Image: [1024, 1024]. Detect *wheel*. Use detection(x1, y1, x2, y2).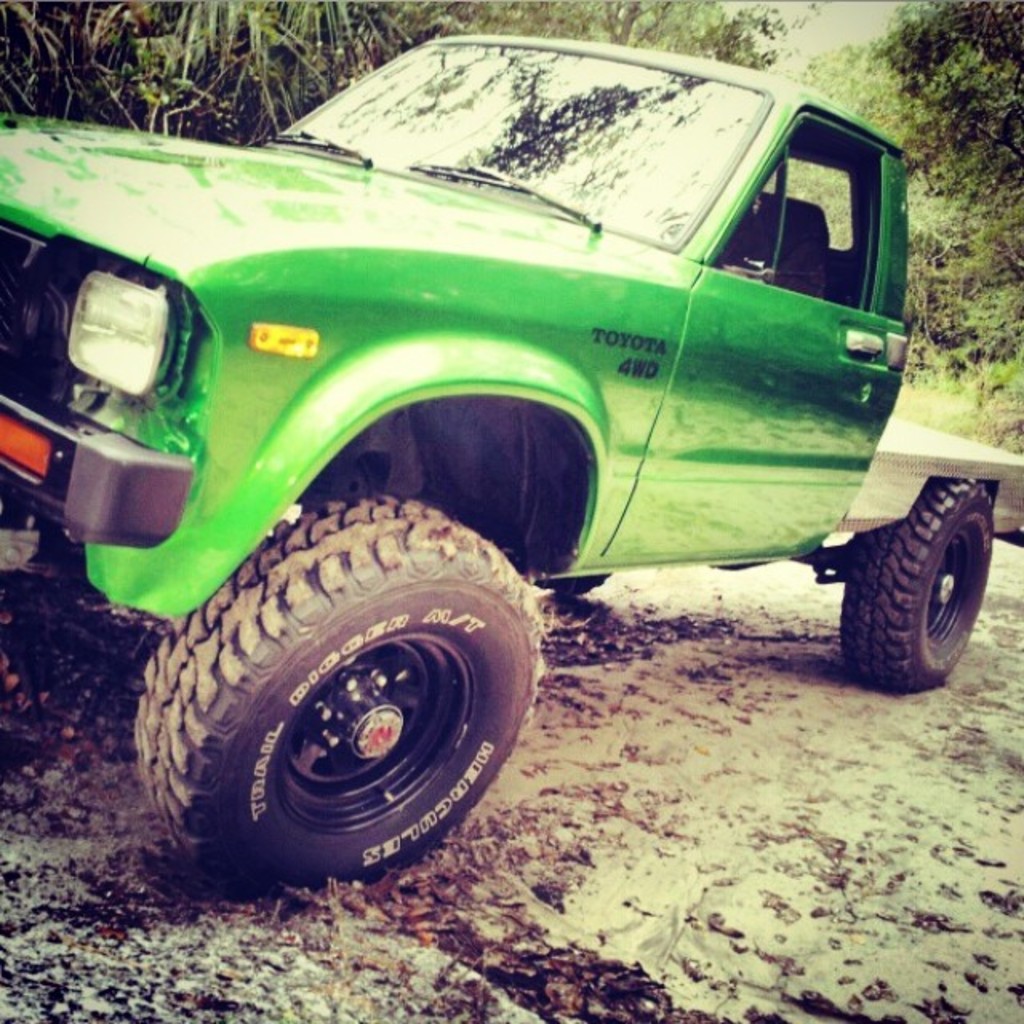
detection(128, 504, 554, 882).
